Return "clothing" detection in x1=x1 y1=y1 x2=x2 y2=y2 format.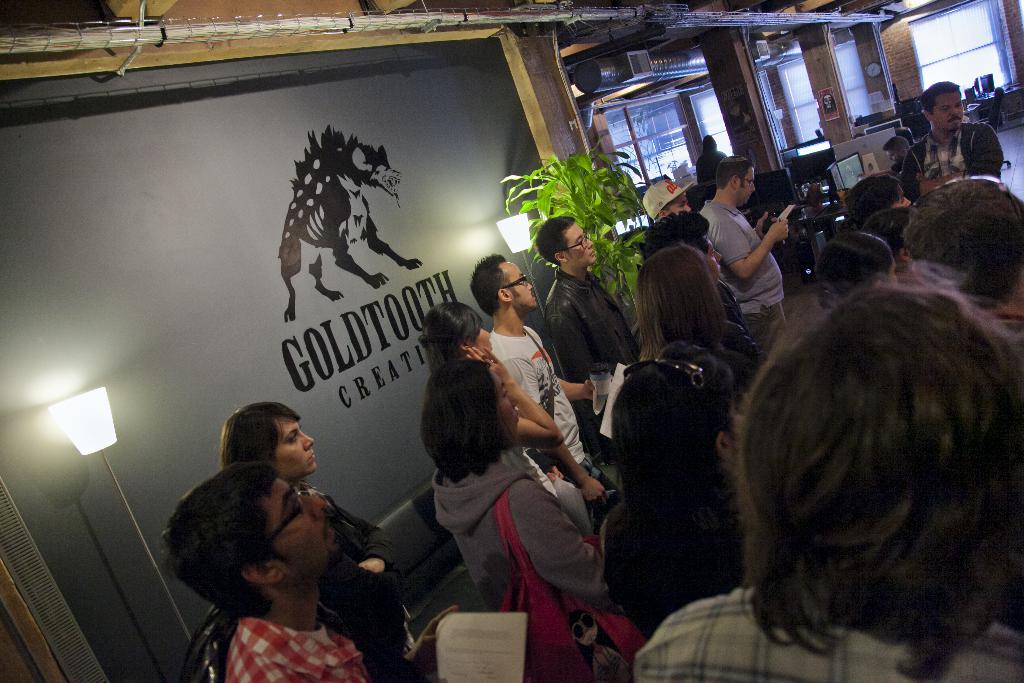
x1=695 y1=197 x2=791 y2=363.
